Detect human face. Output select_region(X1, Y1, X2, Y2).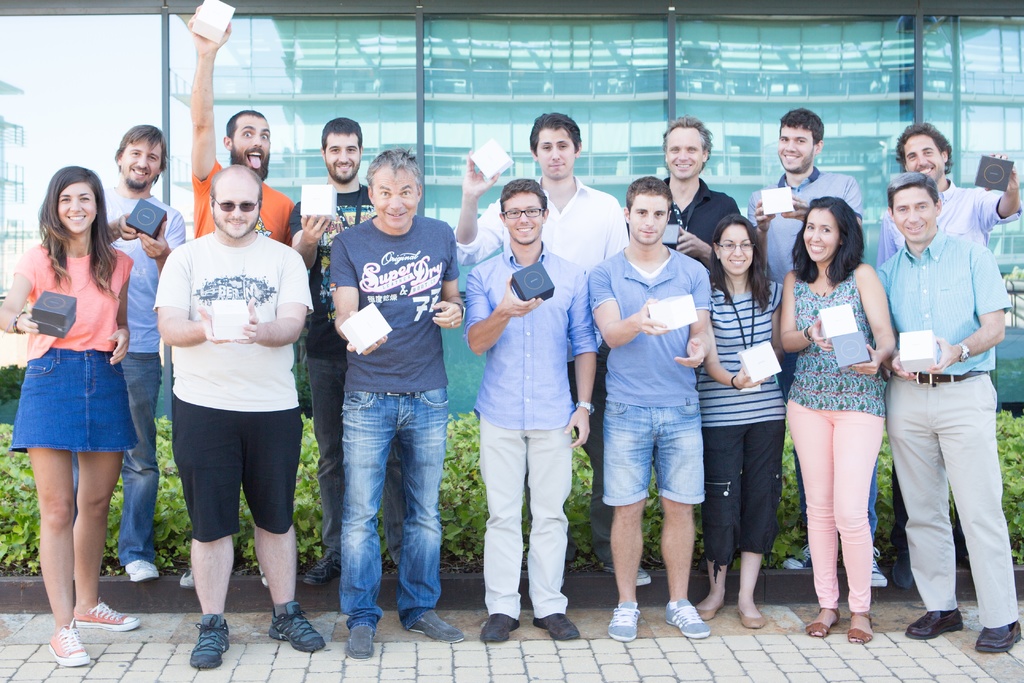
select_region(779, 125, 815, 171).
